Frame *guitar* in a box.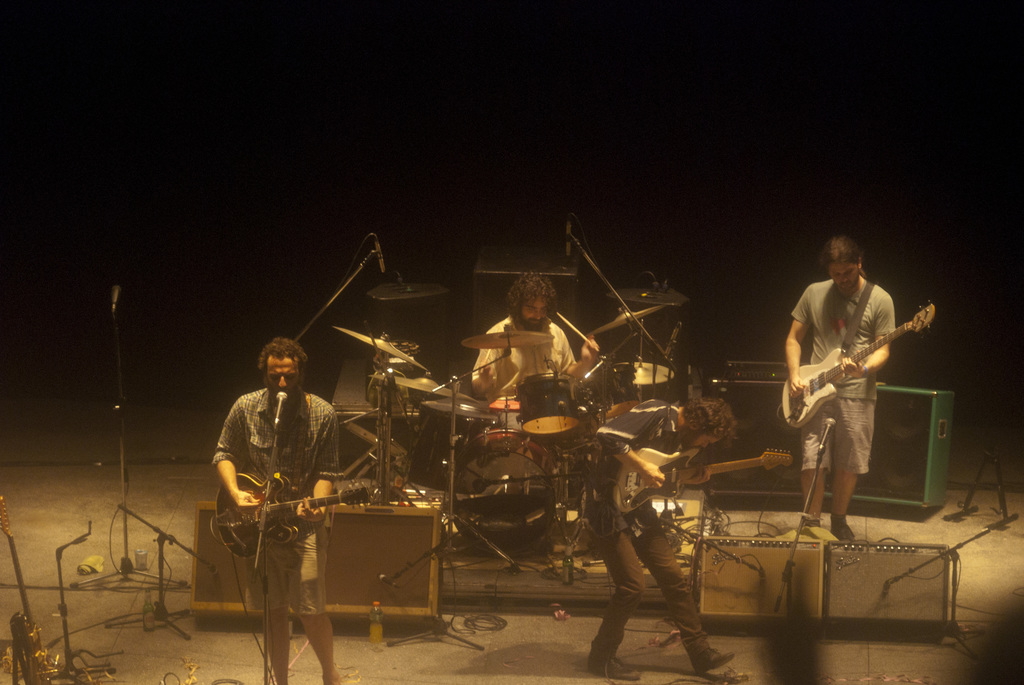
region(212, 472, 372, 558).
